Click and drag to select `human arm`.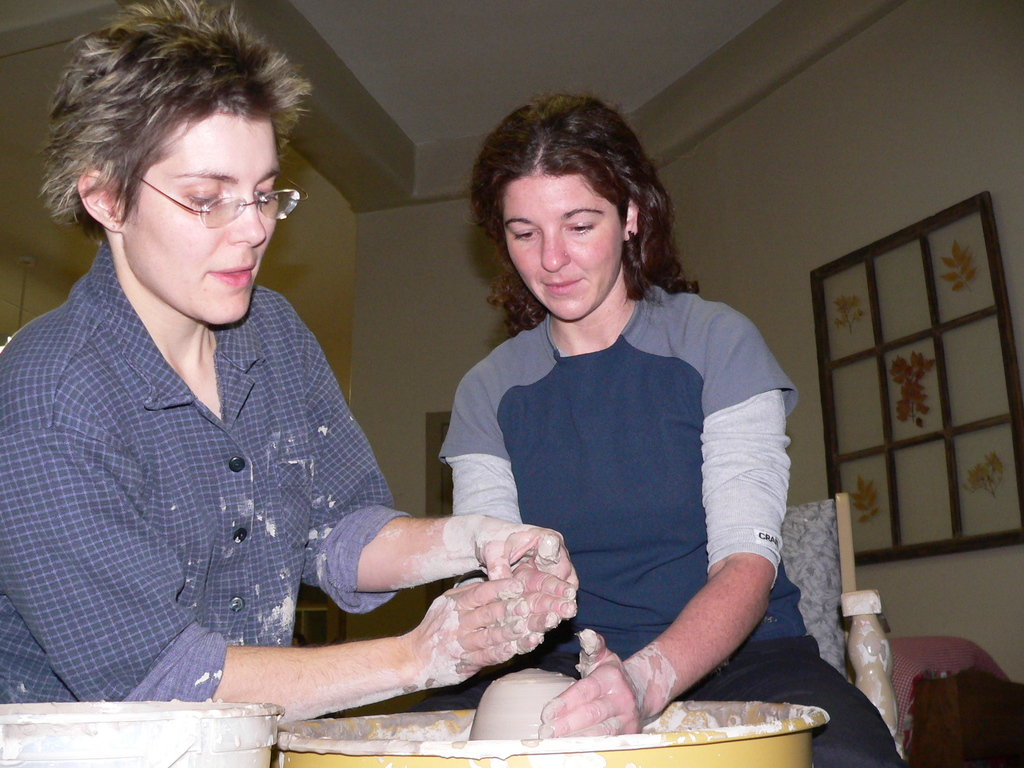
Selection: 0:439:559:734.
